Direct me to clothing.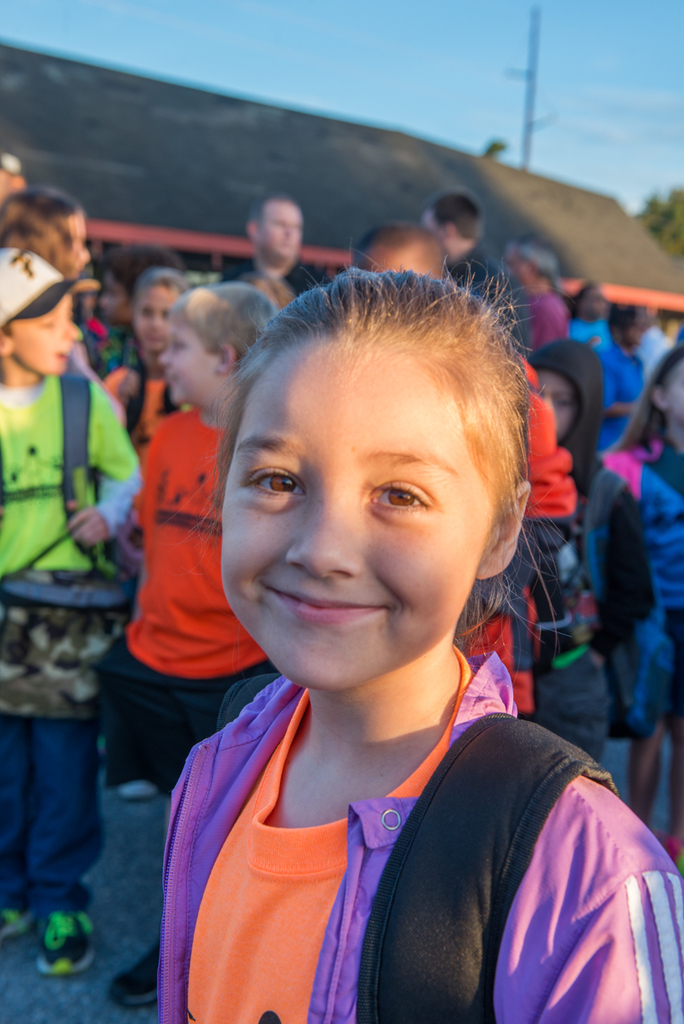
Direction: [246,252,324,301].
